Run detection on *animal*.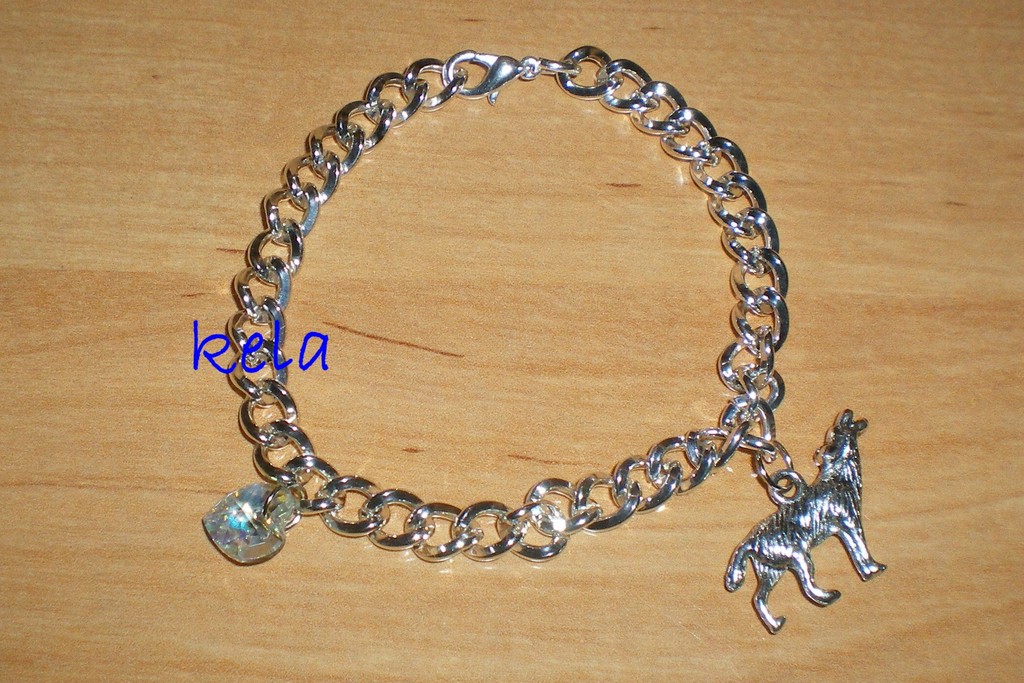
Result: pyautogui.locateOnScreen(720, 405, 886, 639).
